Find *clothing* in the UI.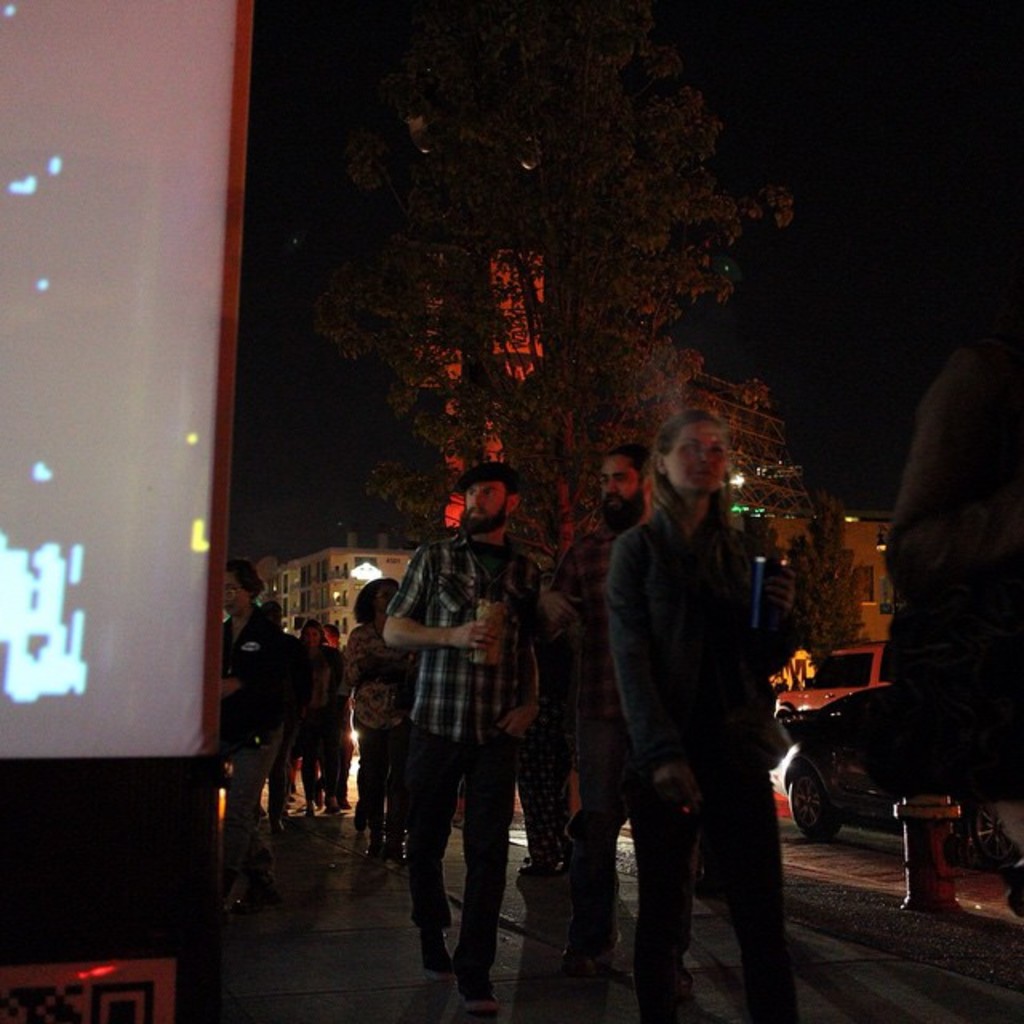
UI element at x1=270, y1=648, x2=352, y2=822.
